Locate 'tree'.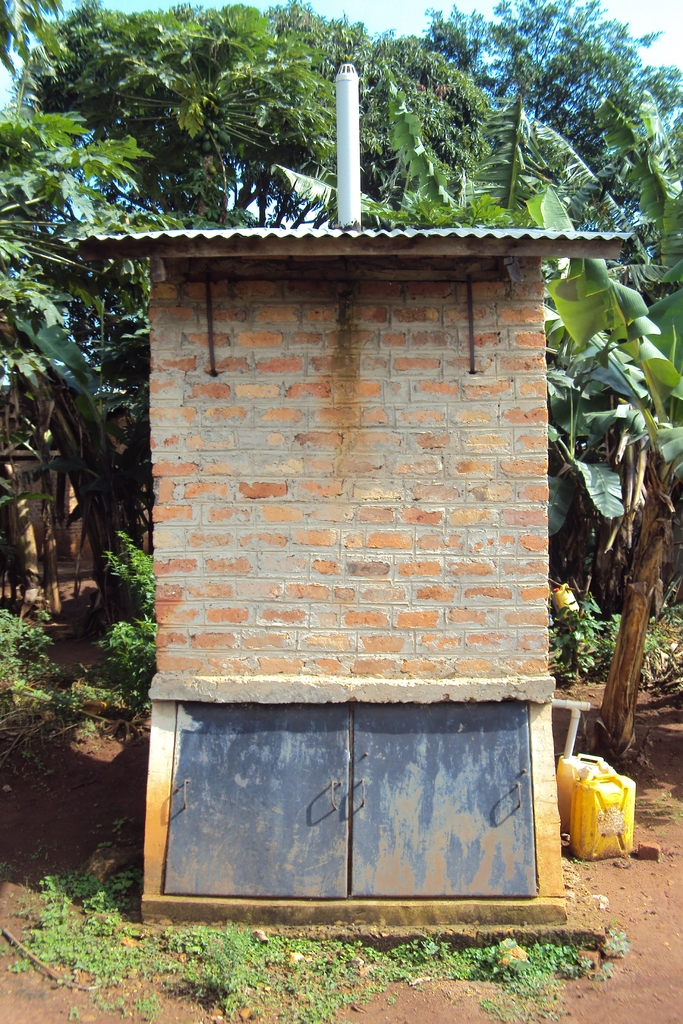
Bounding box: {"left": 257, "top": 88, "right": 682, "bottom": 765}.
